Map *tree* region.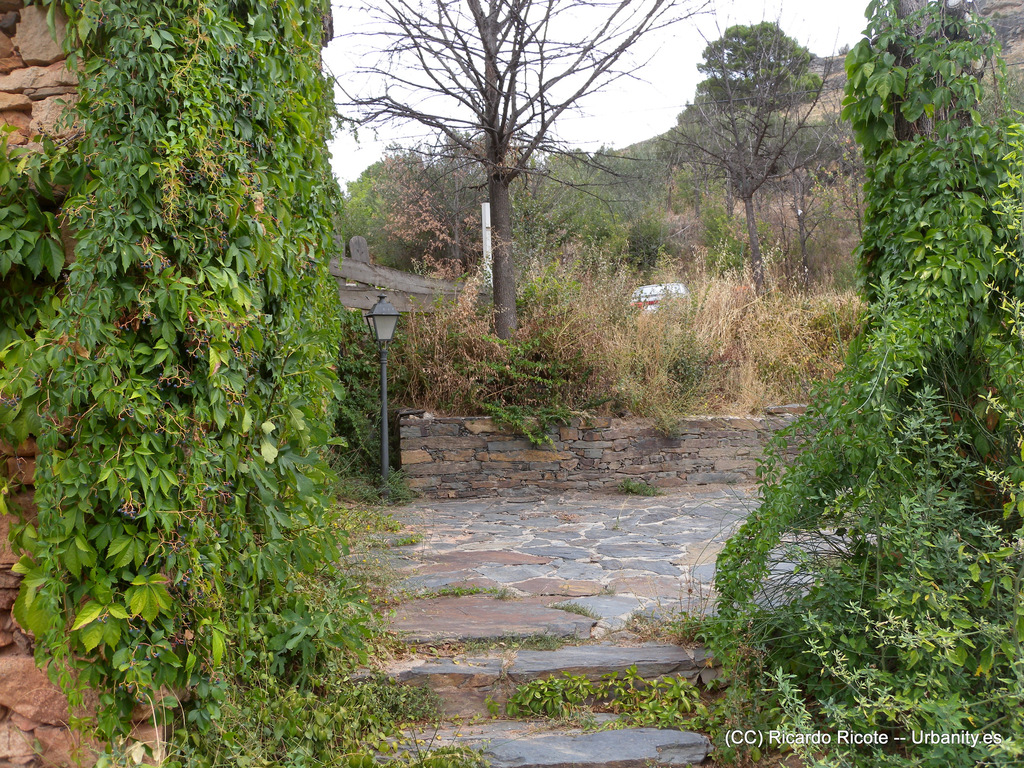
Mapped to <bbox>657, 0, 847, 297</bbox>.
